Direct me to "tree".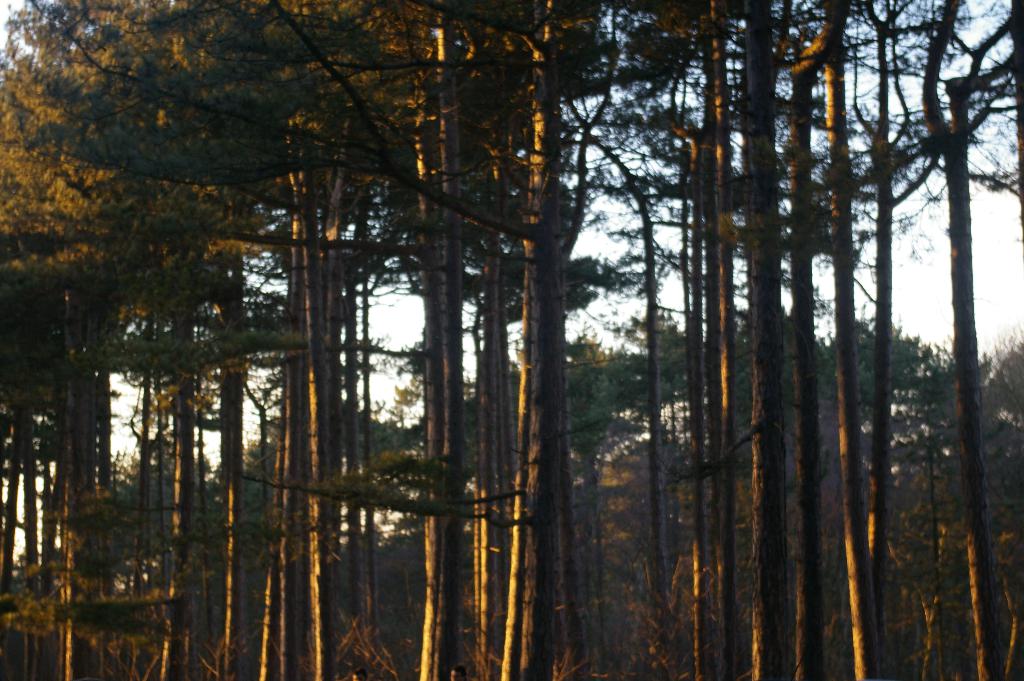
Direction: 703, 0, 867, 680.
